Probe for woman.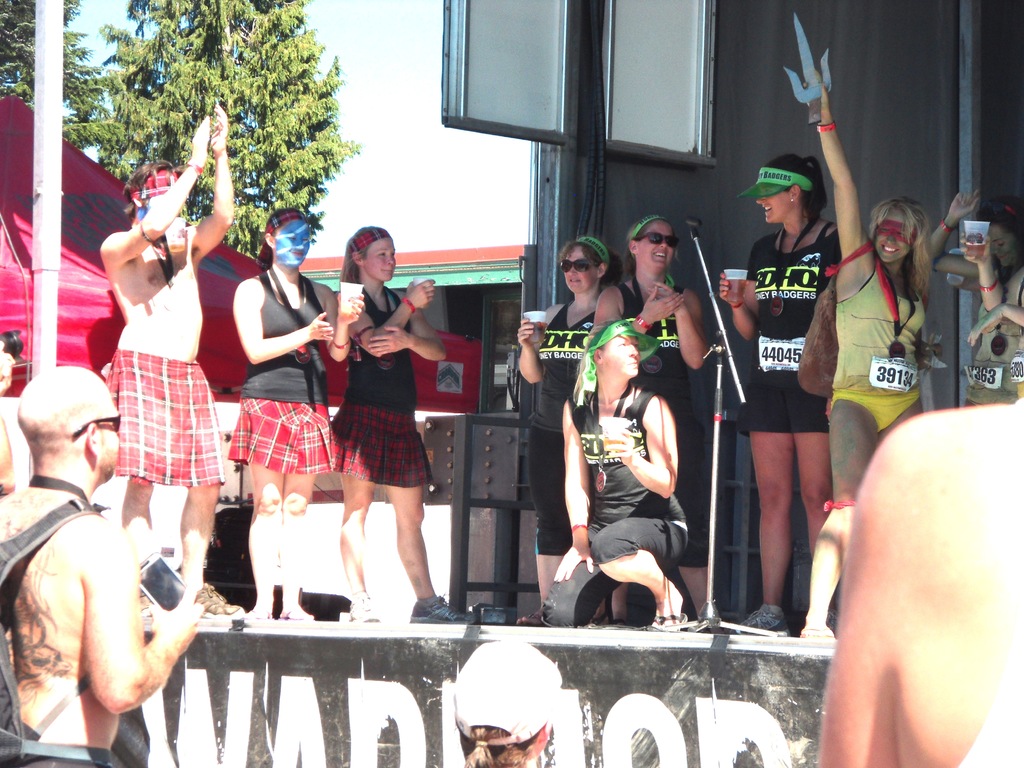
Probe result: (x1=920, y1=187, x2=1023, y2=414).
